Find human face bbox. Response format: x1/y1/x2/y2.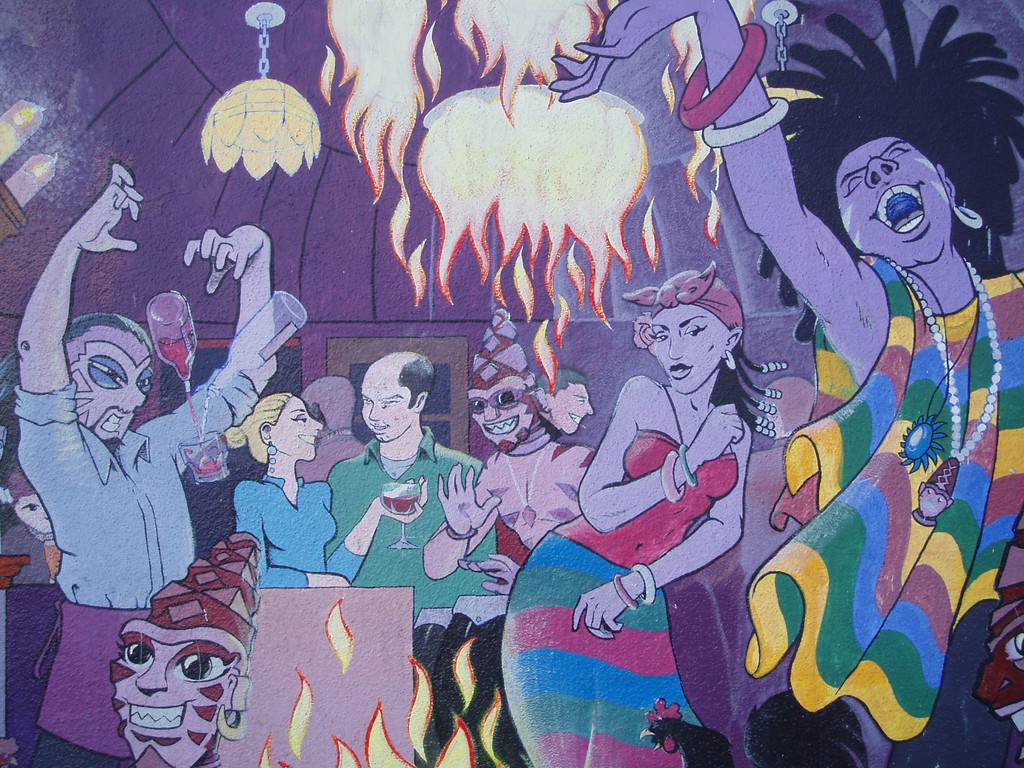
115/623/230/767.
